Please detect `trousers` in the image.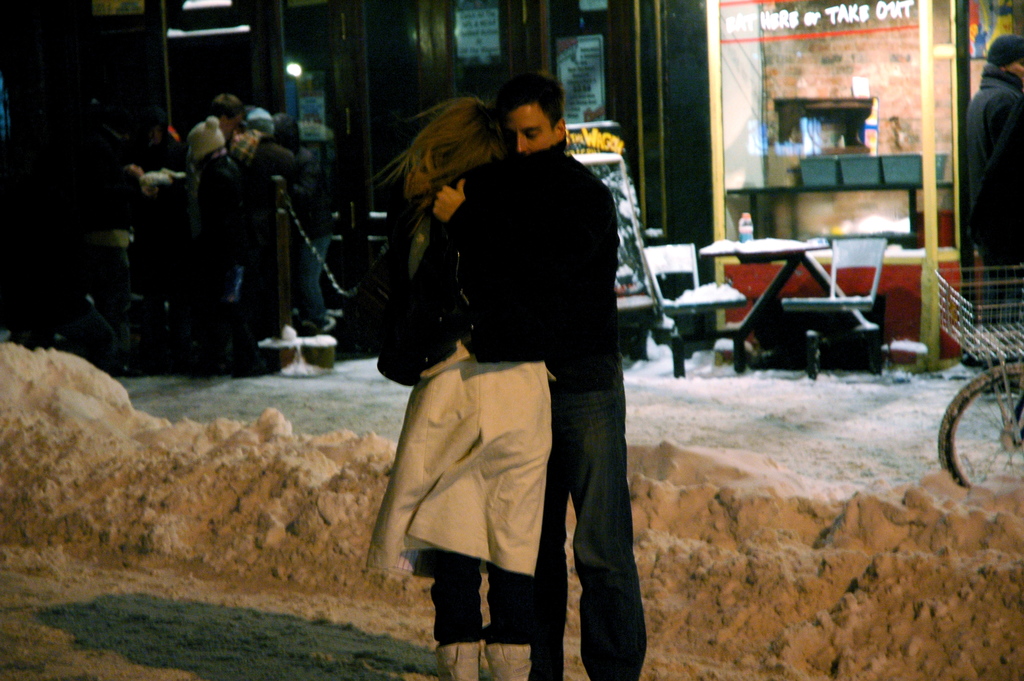
locate(525, 348, 644, 680).
